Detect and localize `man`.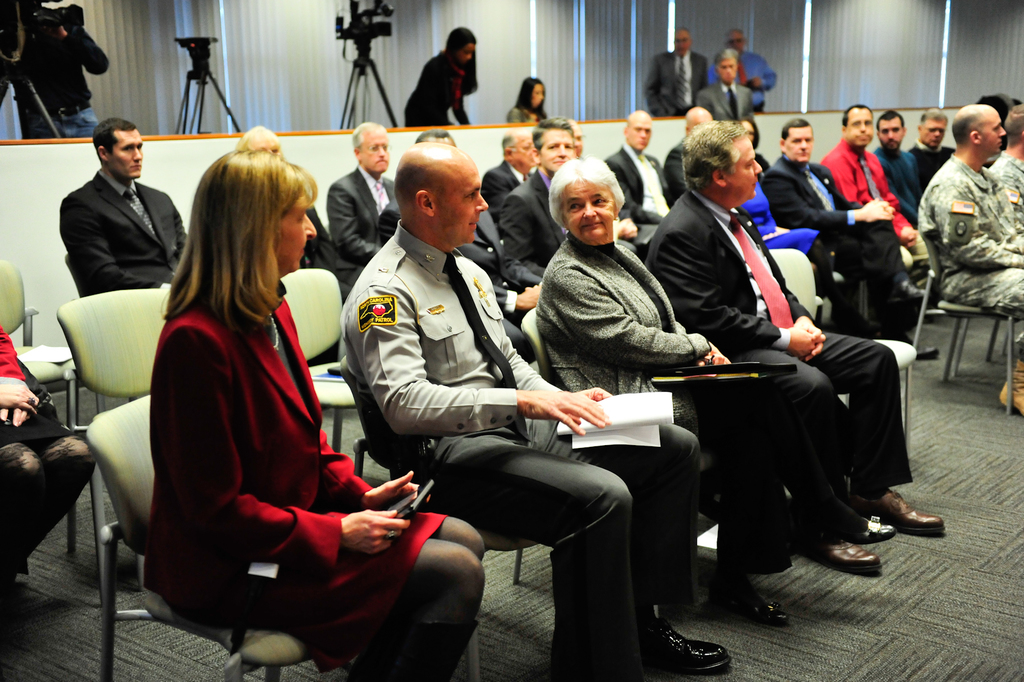
Localized at (x1=481, y1=131, x2=538, y2=226).
